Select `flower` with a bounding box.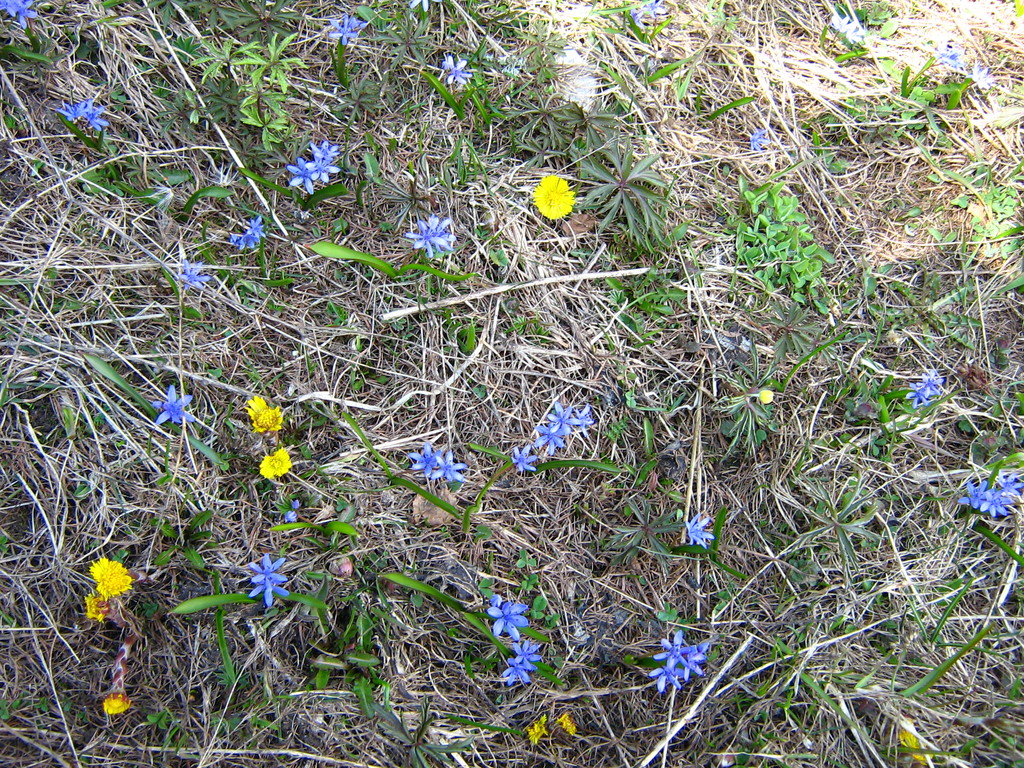
BBox(253, 555, 285, 580).
